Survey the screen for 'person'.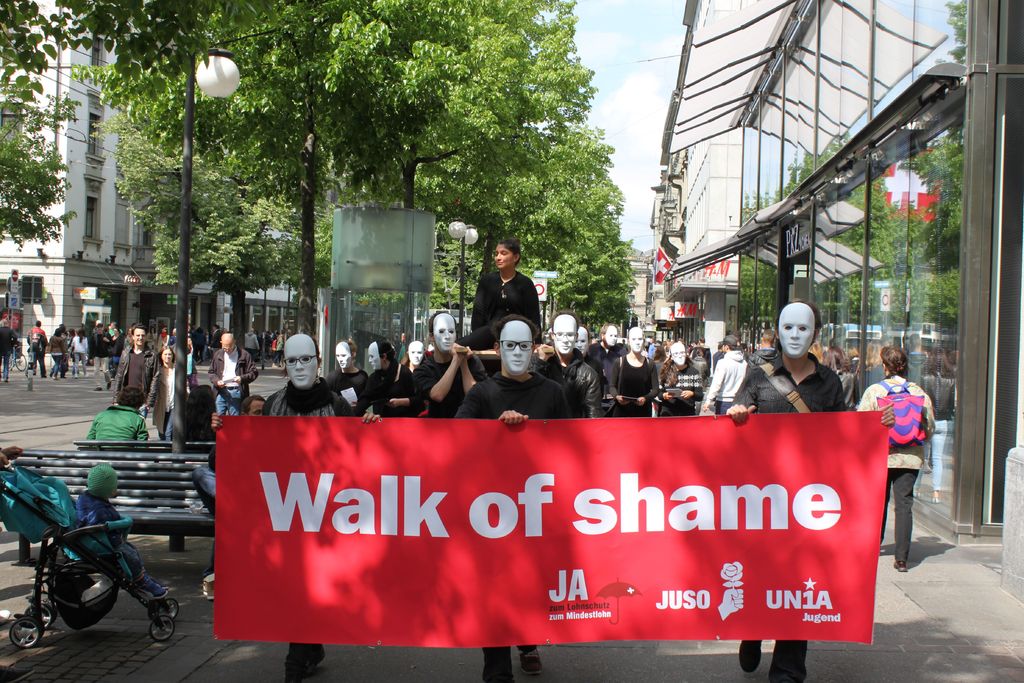
Survey found: rect(23, 322, 48, 366).
